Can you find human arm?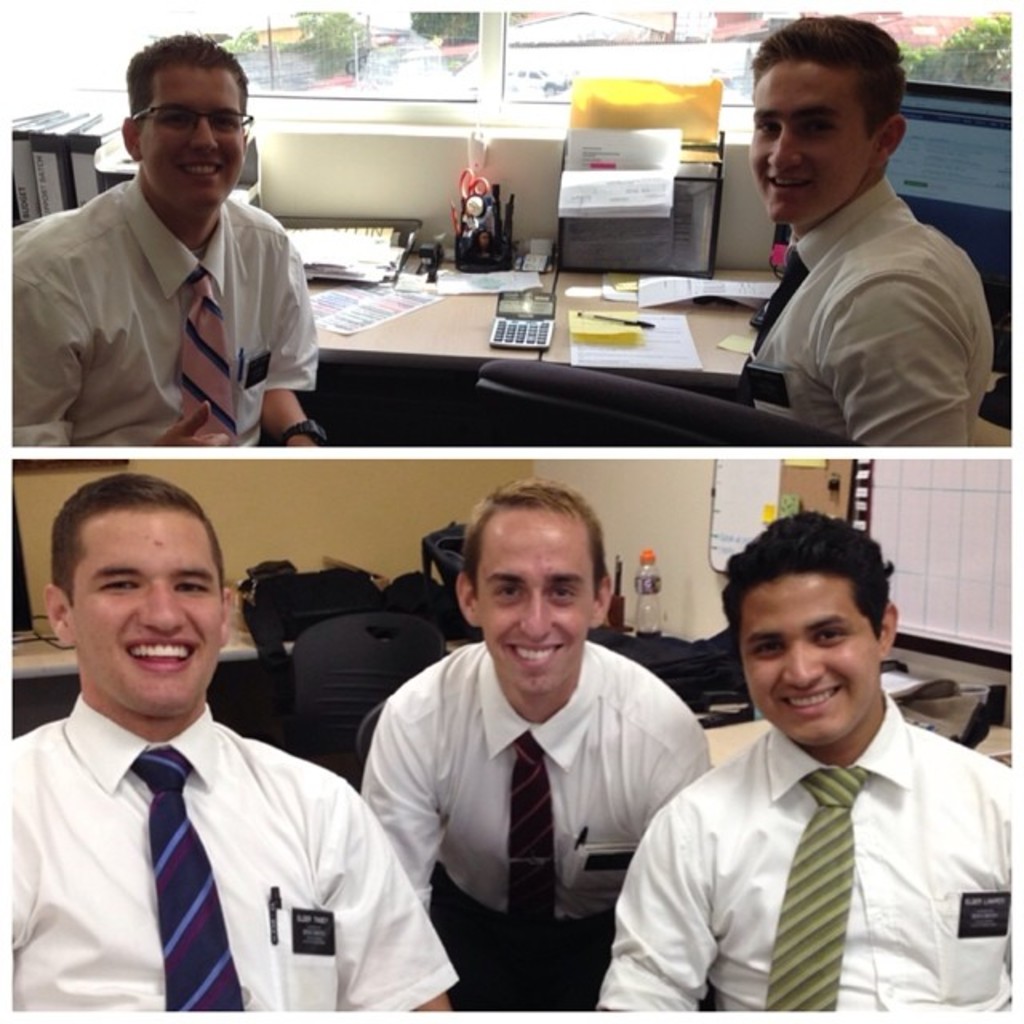
Yes, bounding box: 592:814:718:1022.
